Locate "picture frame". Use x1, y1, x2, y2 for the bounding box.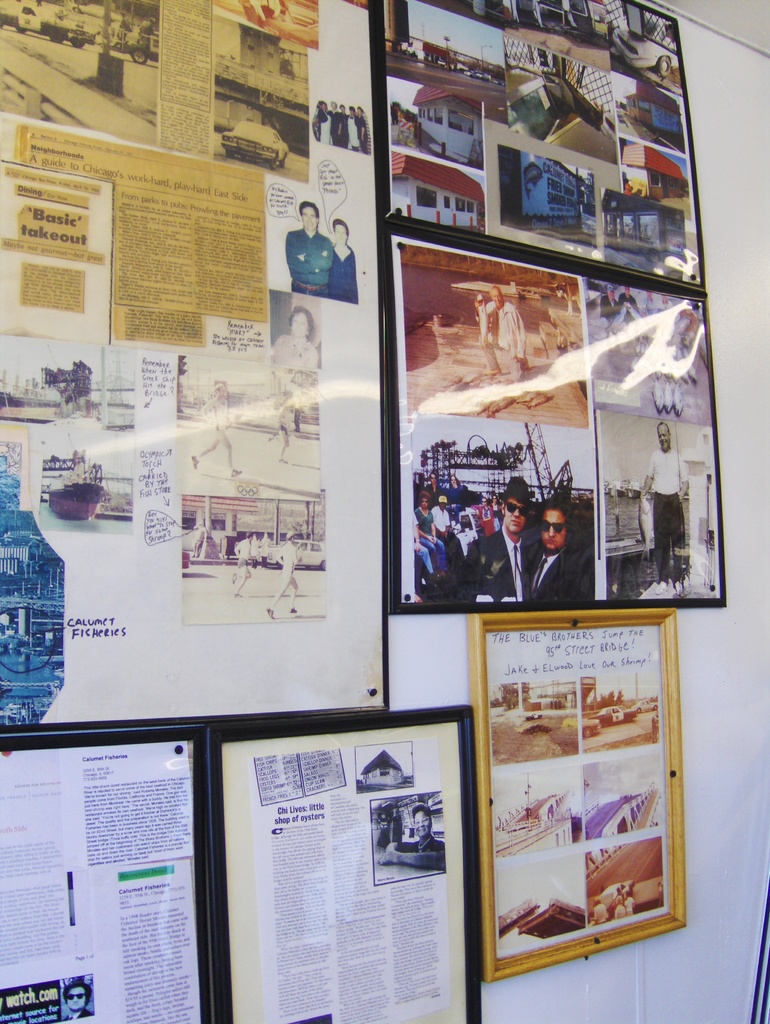
449, 599, 703, 977.
